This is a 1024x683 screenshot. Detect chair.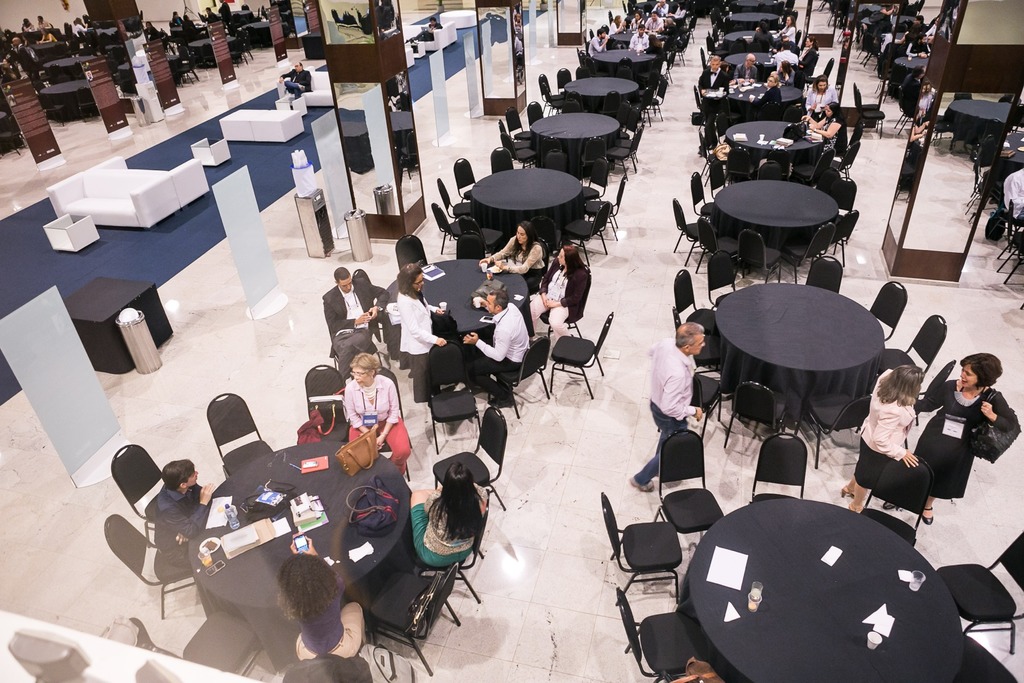
[540,64,664,126].
